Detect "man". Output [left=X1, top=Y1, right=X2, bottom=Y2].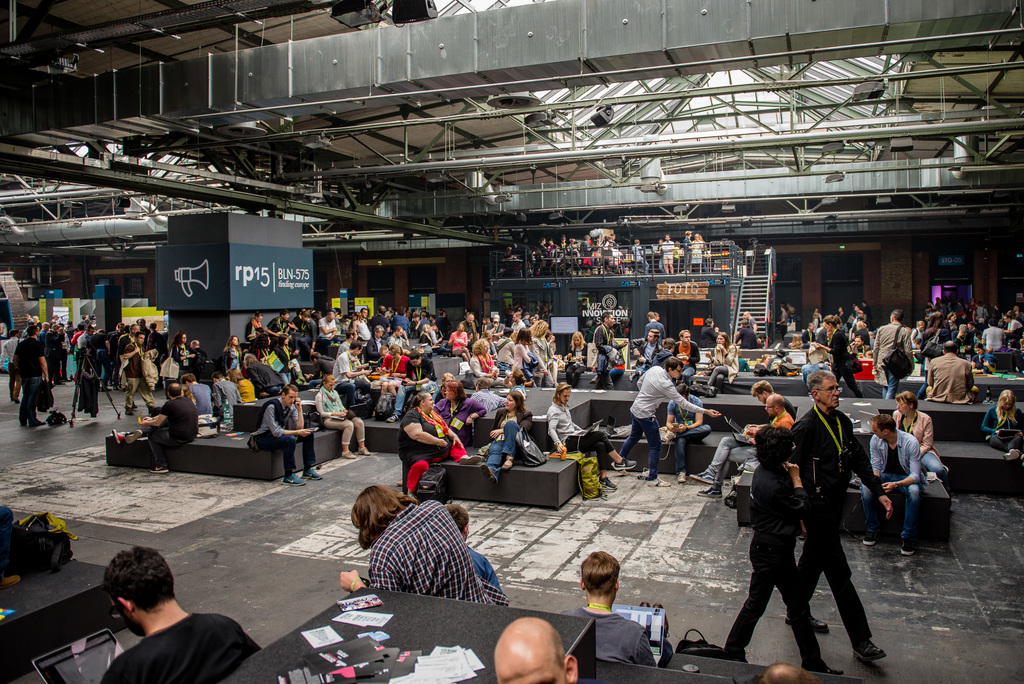
[left=614, top=361, right=722, bottom=484].
